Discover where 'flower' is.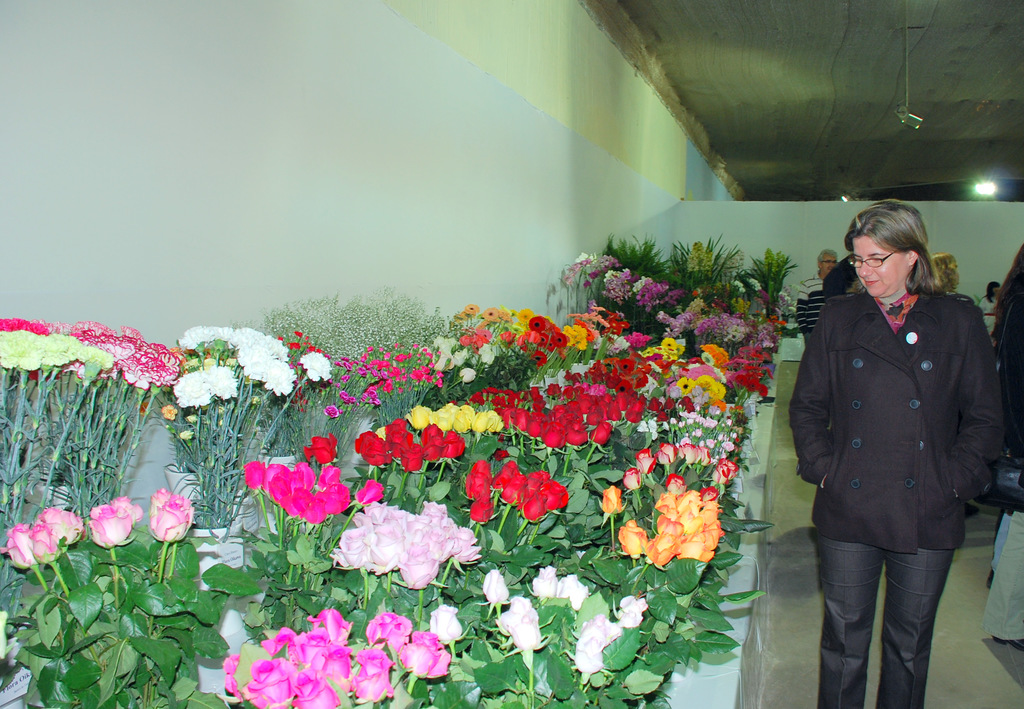
Discovered at locate(36, 510, 77, 553).
